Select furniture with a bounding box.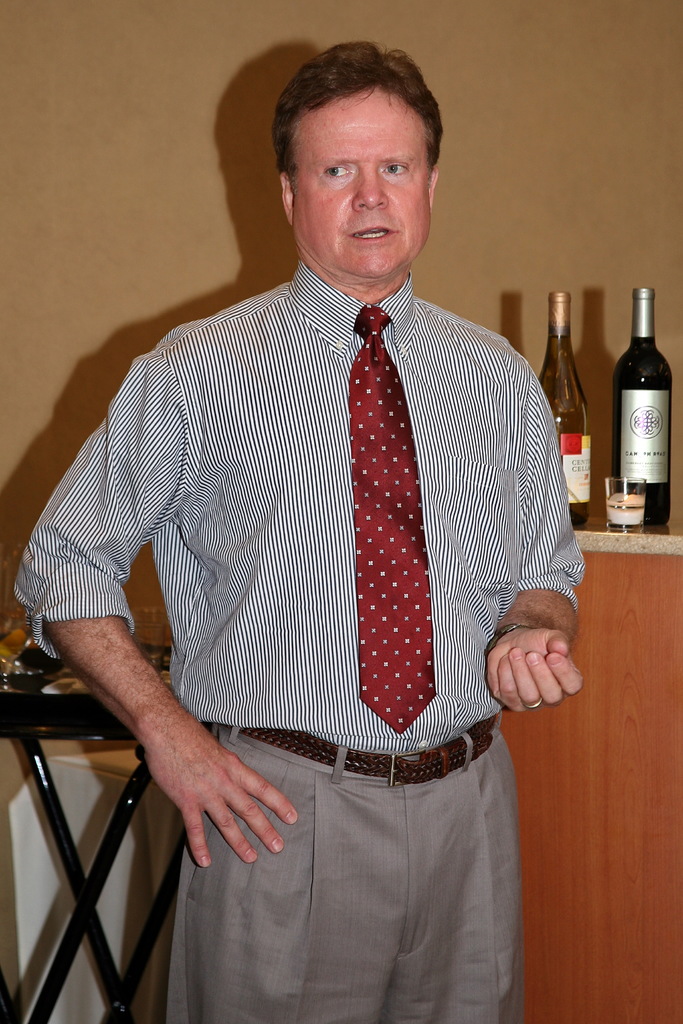
bbox=[0, 652, 185, 1023].
